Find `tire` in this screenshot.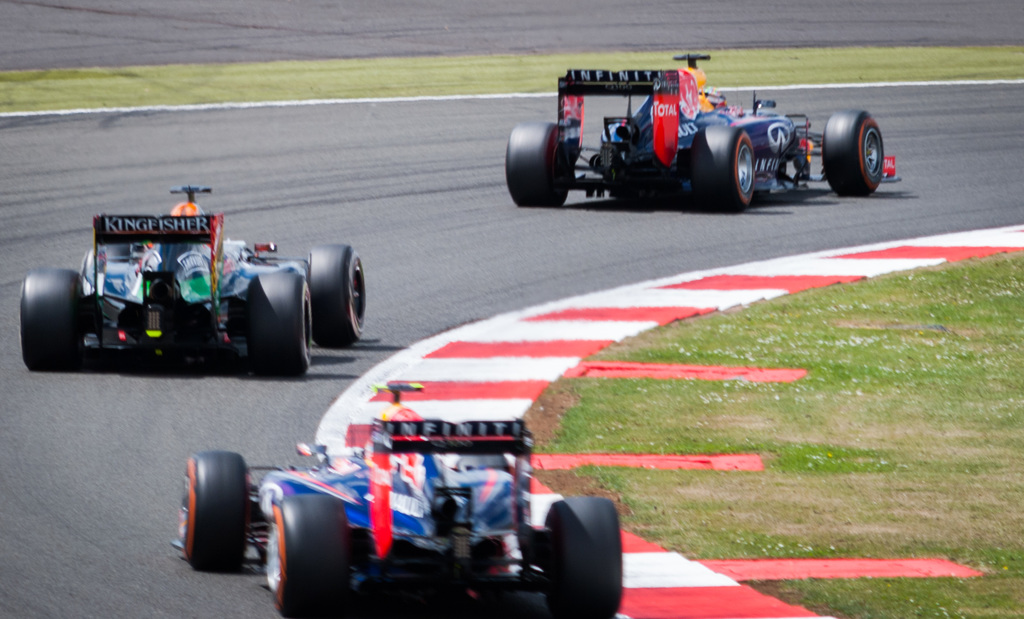
The bounding box for `tire` is region(246, 272, 311, 377).
